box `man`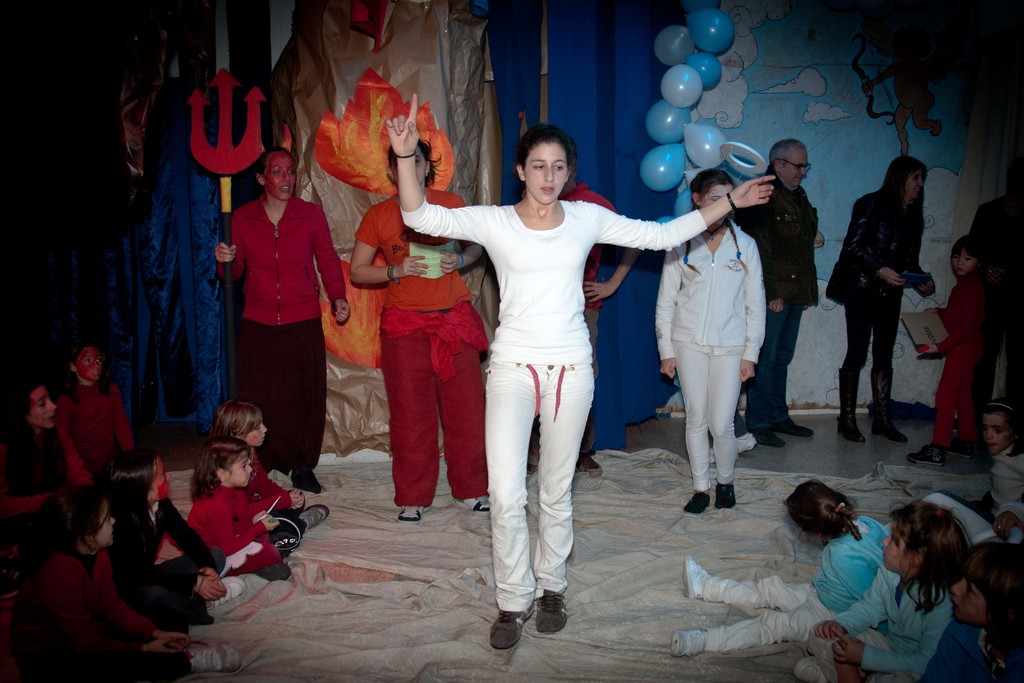
732,139,814,448
